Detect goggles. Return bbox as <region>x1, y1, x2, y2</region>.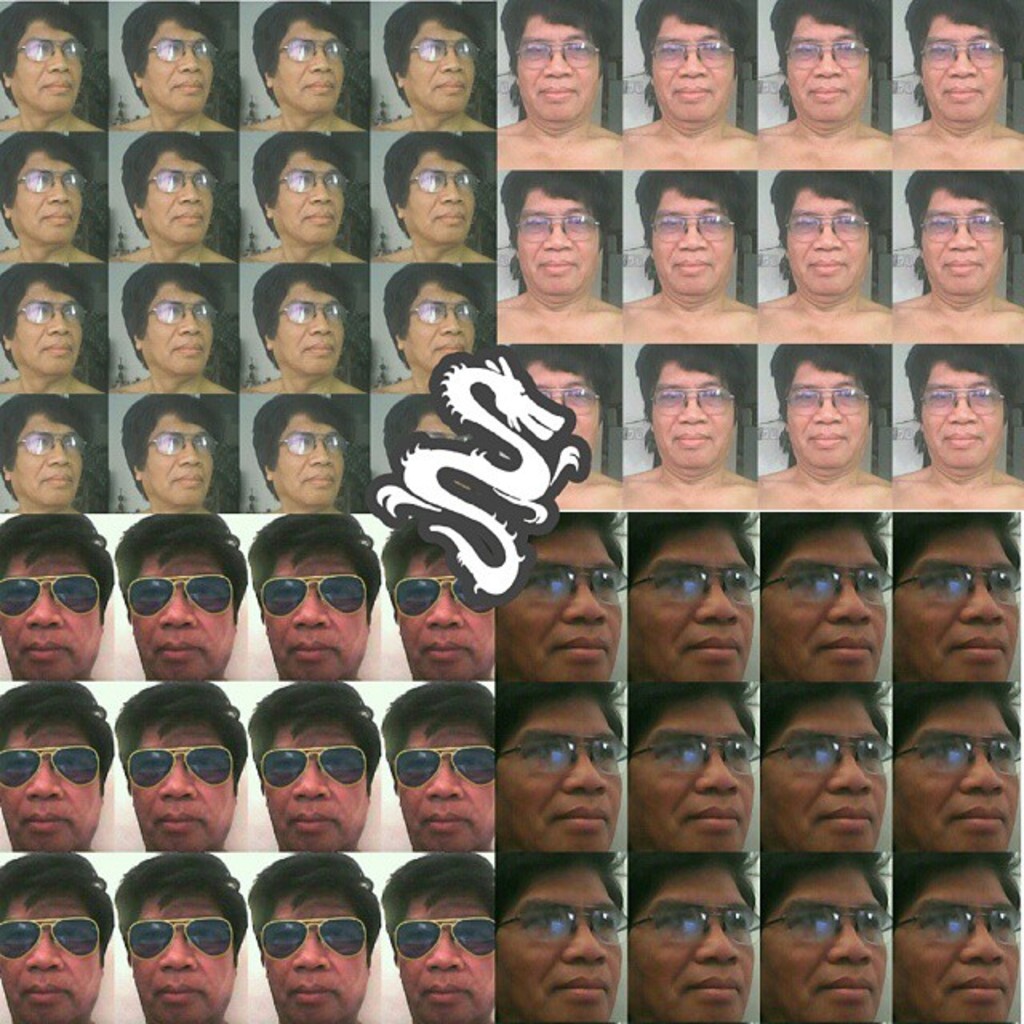
<region>0, 739, 118, 792</region>.
